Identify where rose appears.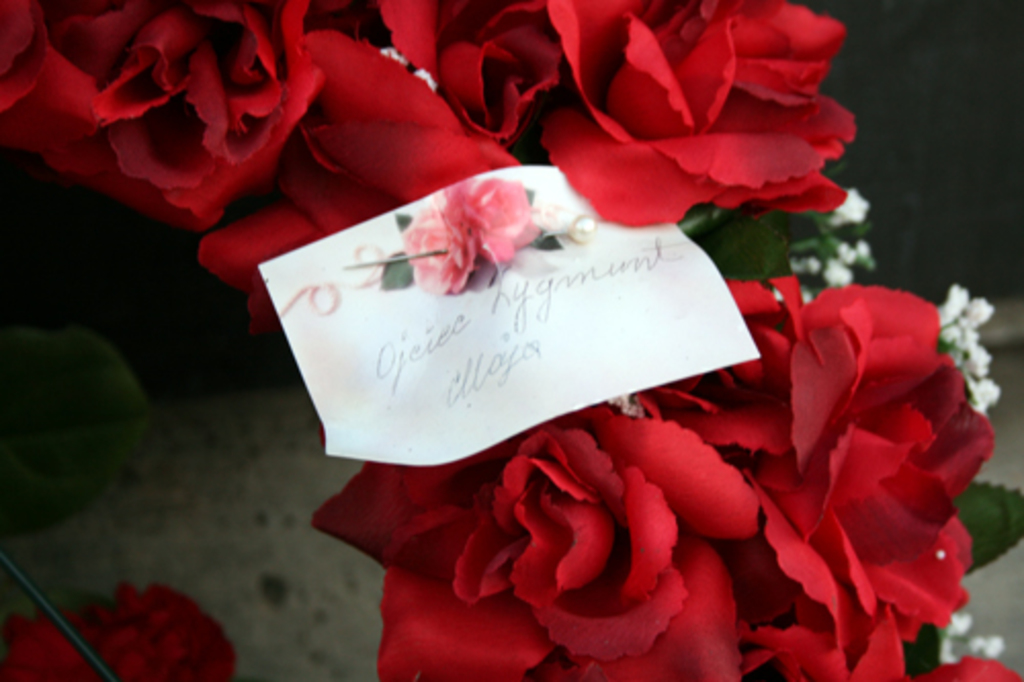
Appears at (x1=629, y1=281, x2=793, y2=451).
